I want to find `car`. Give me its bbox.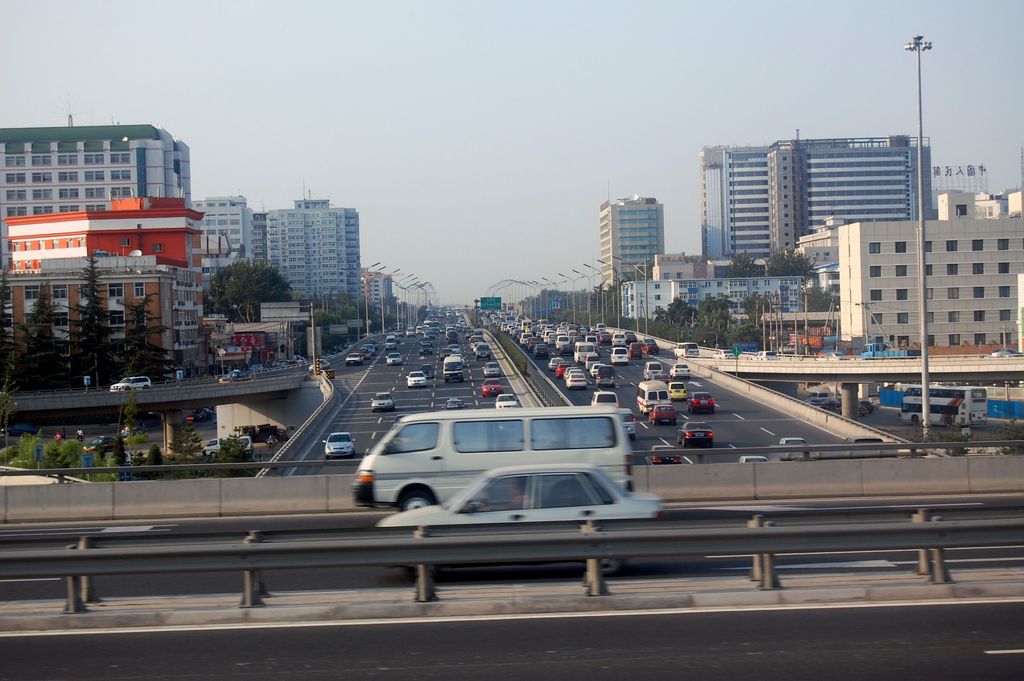
[740,451,768,464].
